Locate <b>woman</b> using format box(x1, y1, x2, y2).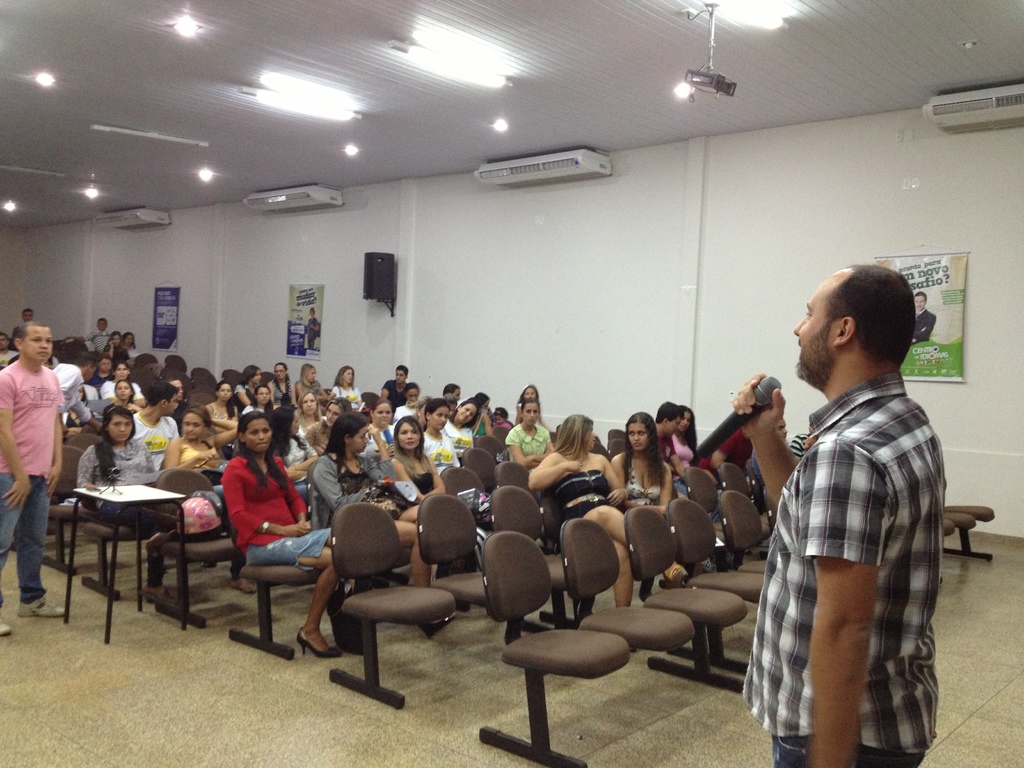
box(161, 406, 252, 593).
